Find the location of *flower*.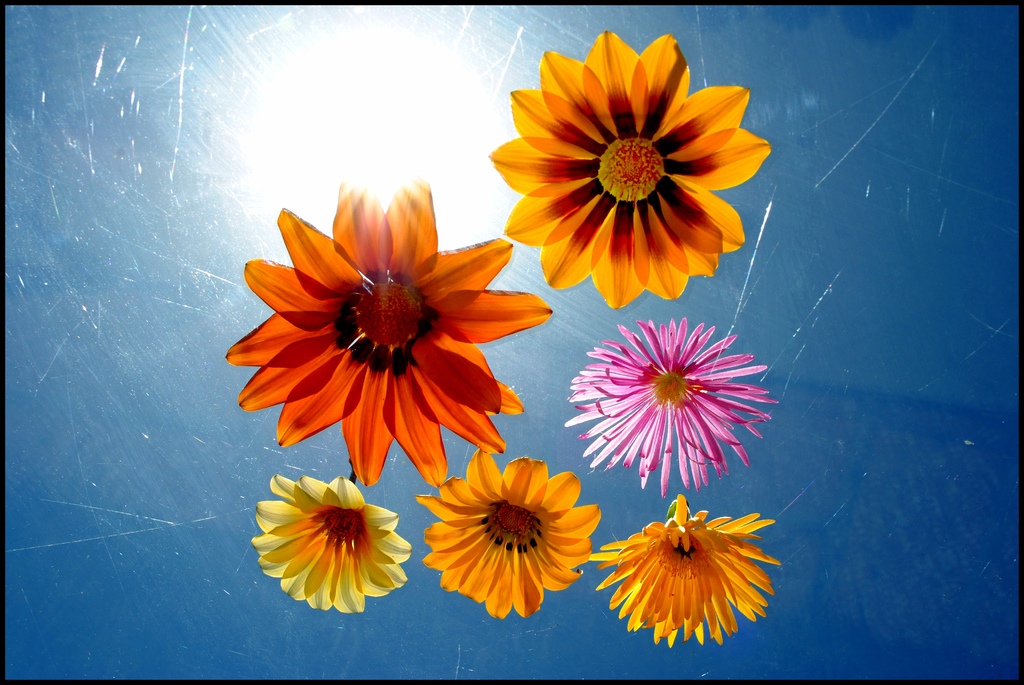
Location: crop(414, 447, 601, 620).
